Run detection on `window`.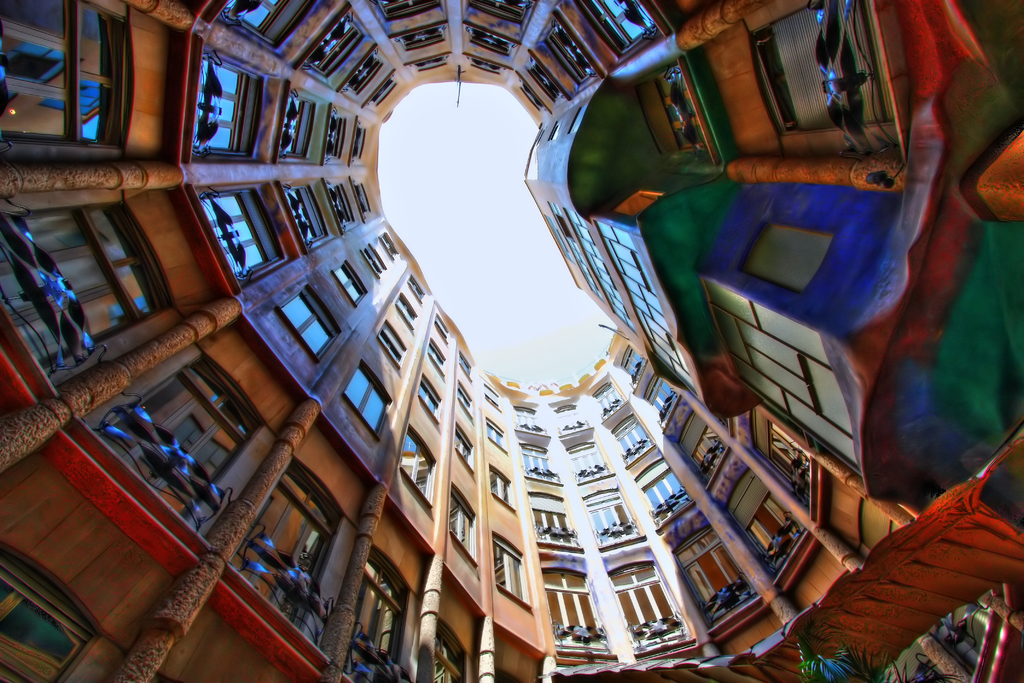
Result: BBox(721, 469, 804, 574).
